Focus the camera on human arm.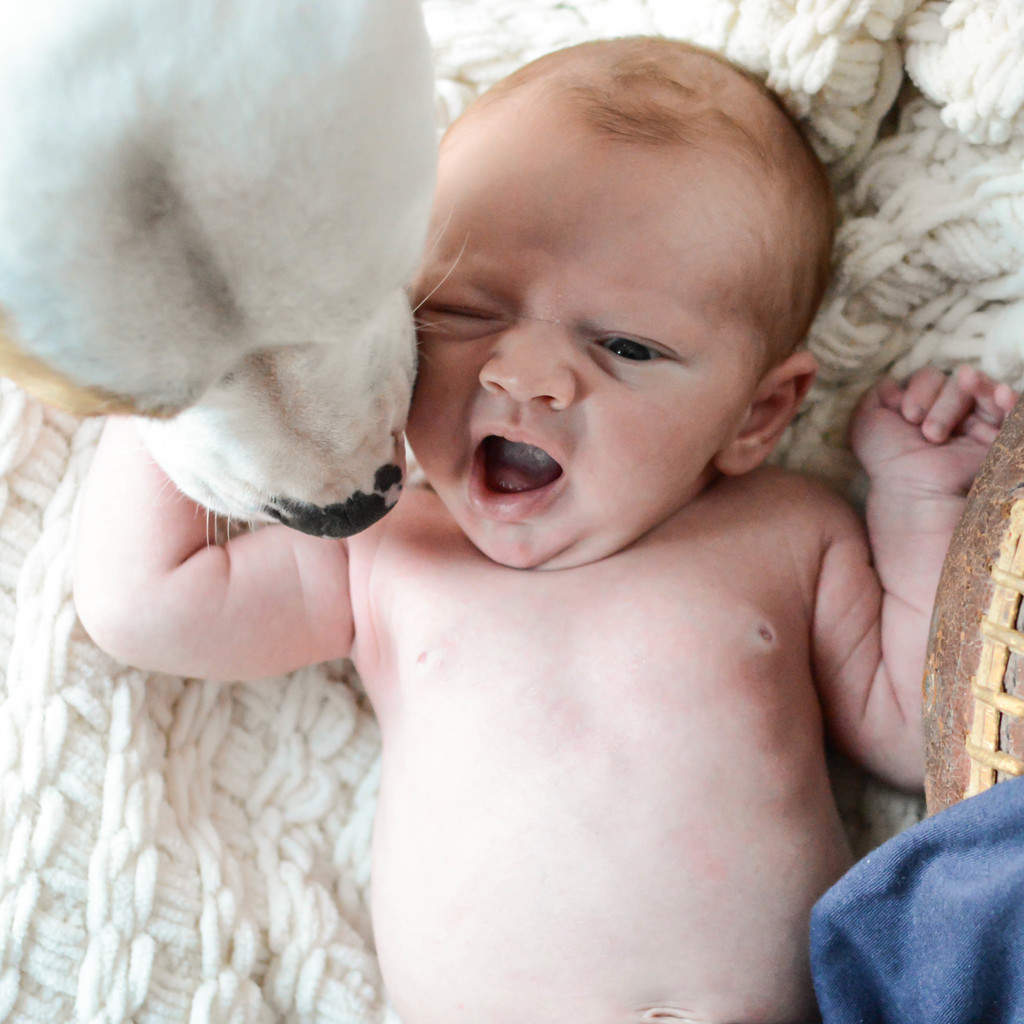
Focus region: region(49, 416, 356, 692).
